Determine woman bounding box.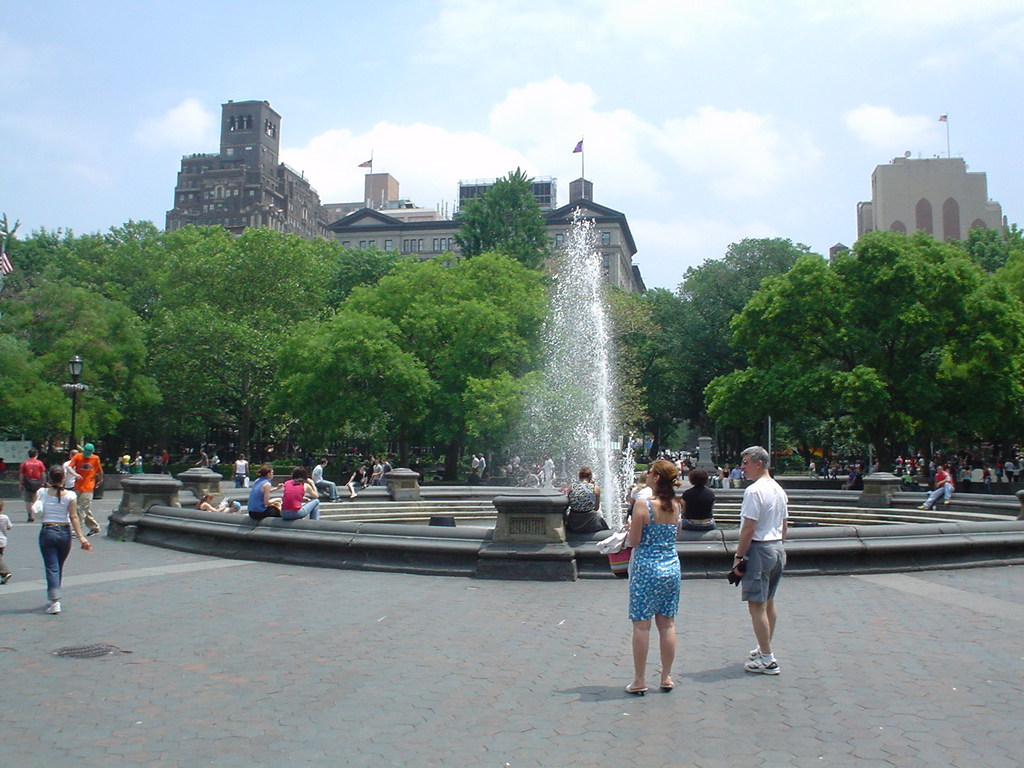
Determined: (left=30, top=460, right=82, bottom=611).
